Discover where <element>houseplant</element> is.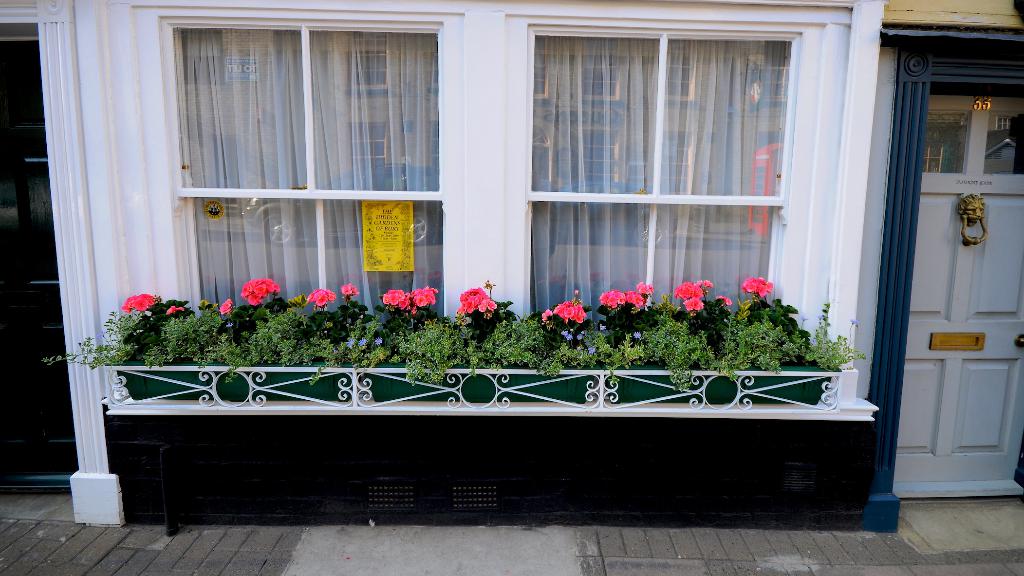
Discovered at 304:284:467:422.
